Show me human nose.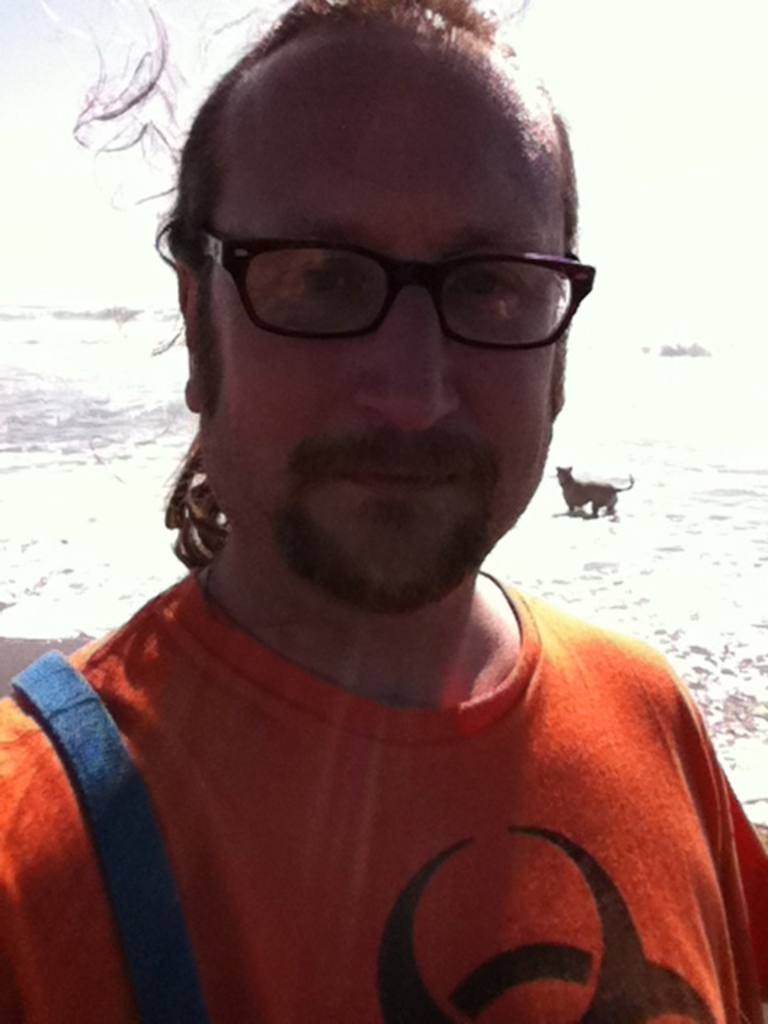
human nose is here: crop(347, 283, 464, 446).
